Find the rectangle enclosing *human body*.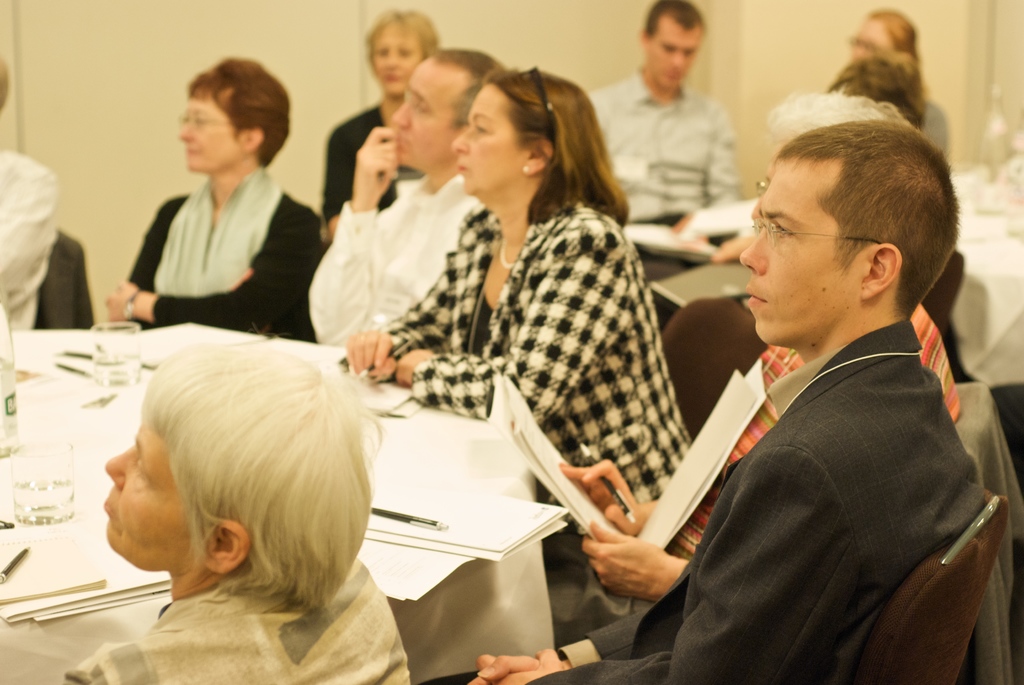
Rect(452, 317, 988, 684).
